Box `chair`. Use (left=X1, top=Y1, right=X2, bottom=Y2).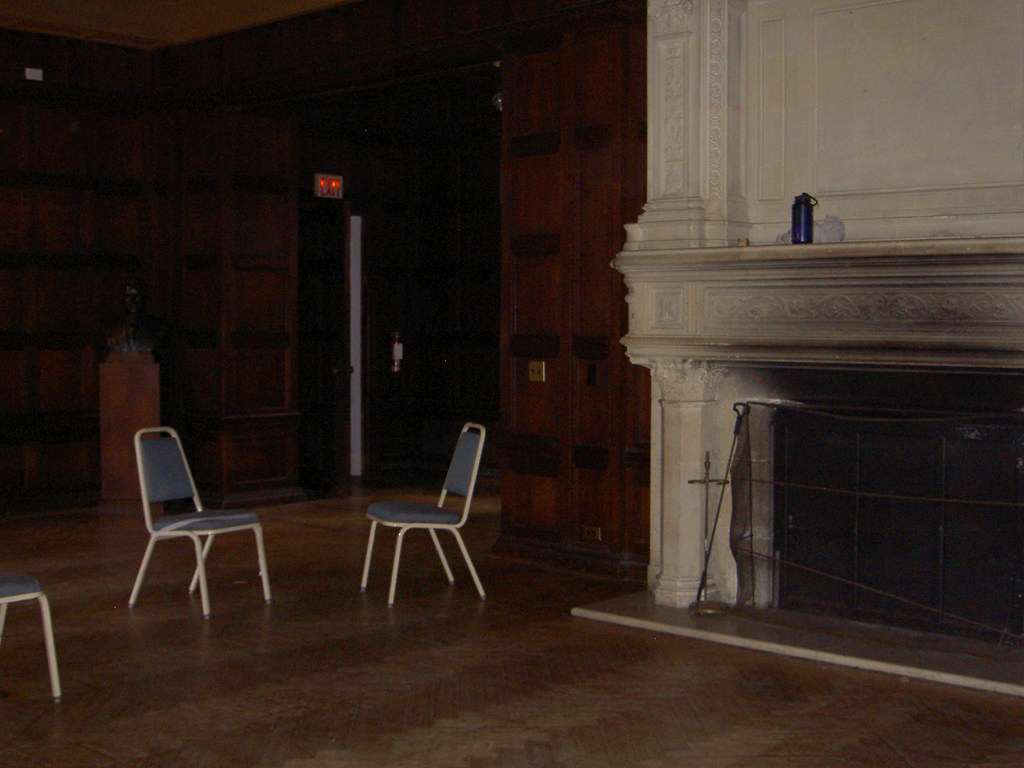
(left=339, top=426, right=490, bottom=623).
